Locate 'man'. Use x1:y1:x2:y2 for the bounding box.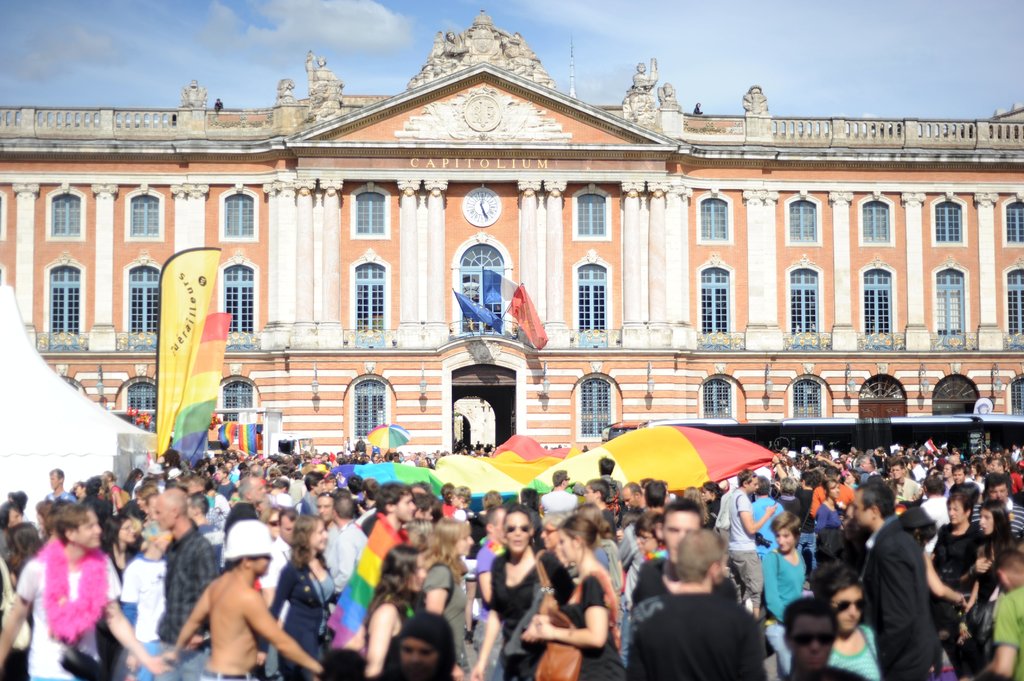
991:460:1016:493.
